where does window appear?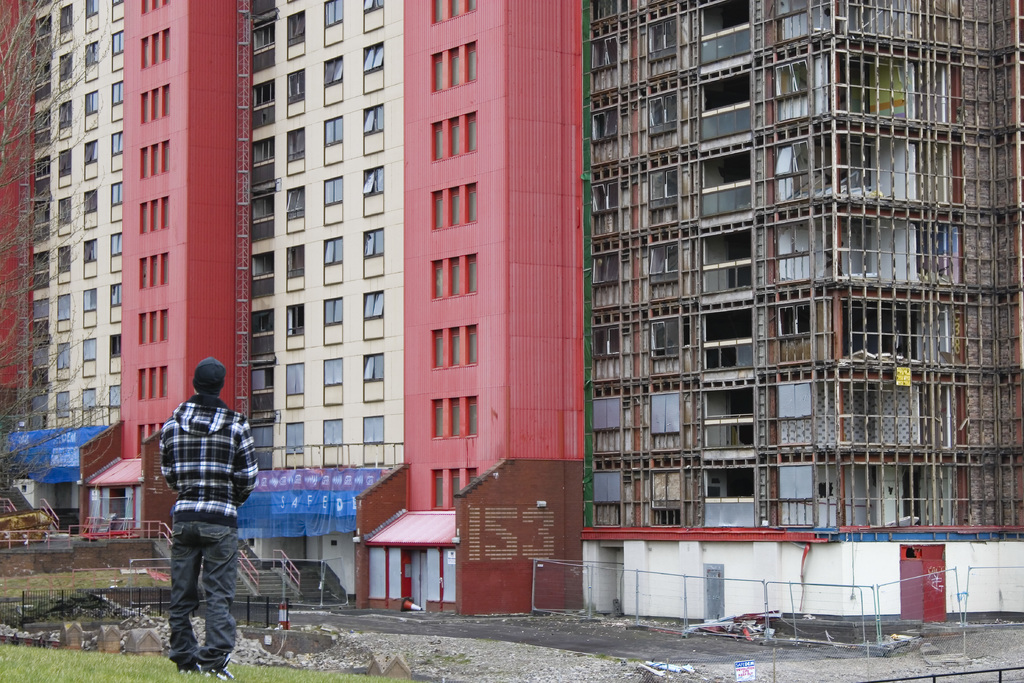
Appears at left=141, top=366, right=168, bottom=403.
